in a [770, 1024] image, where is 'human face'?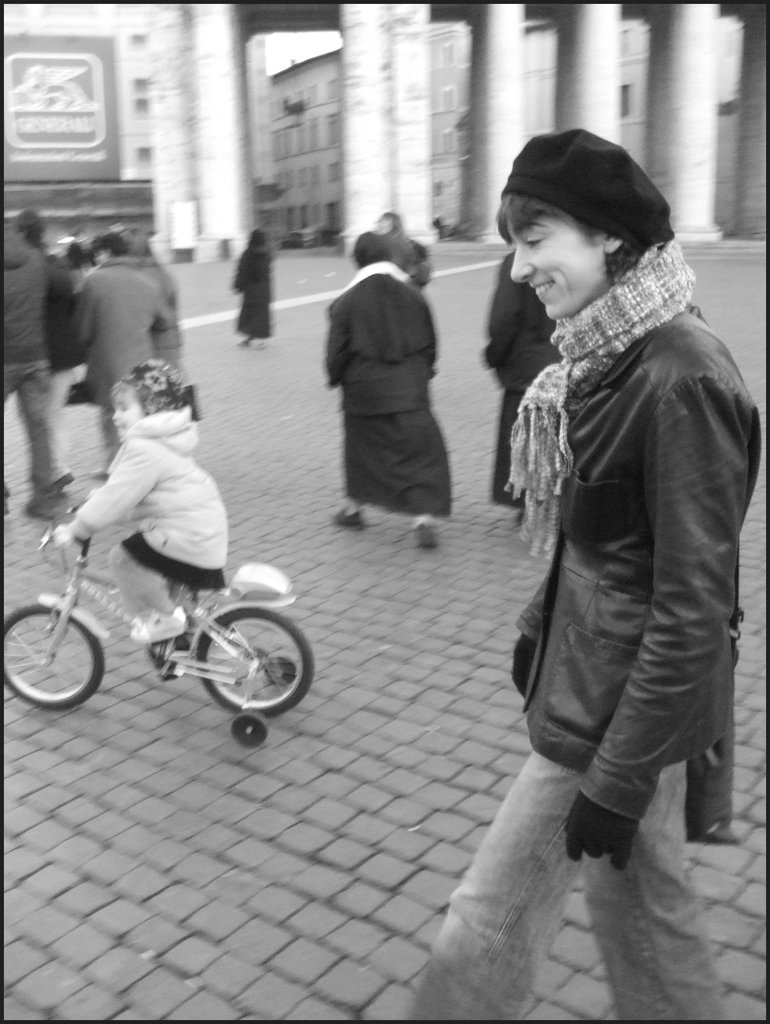
locate(497, 211, 598, 322).
